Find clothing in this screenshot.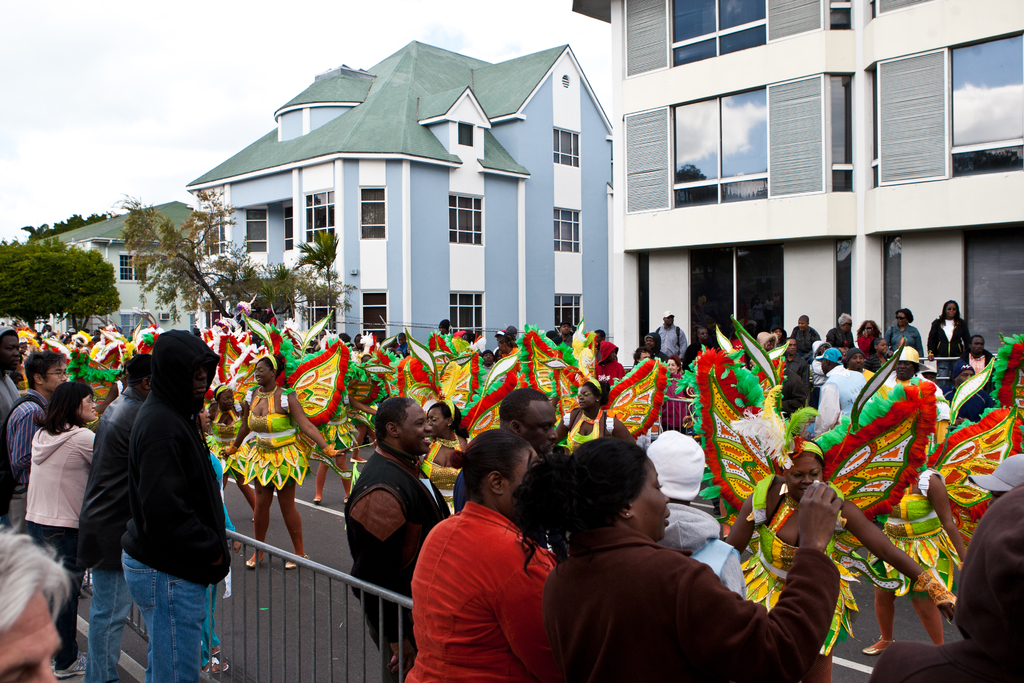
The bounding box for clothing is [401, 481, 564, 674].
